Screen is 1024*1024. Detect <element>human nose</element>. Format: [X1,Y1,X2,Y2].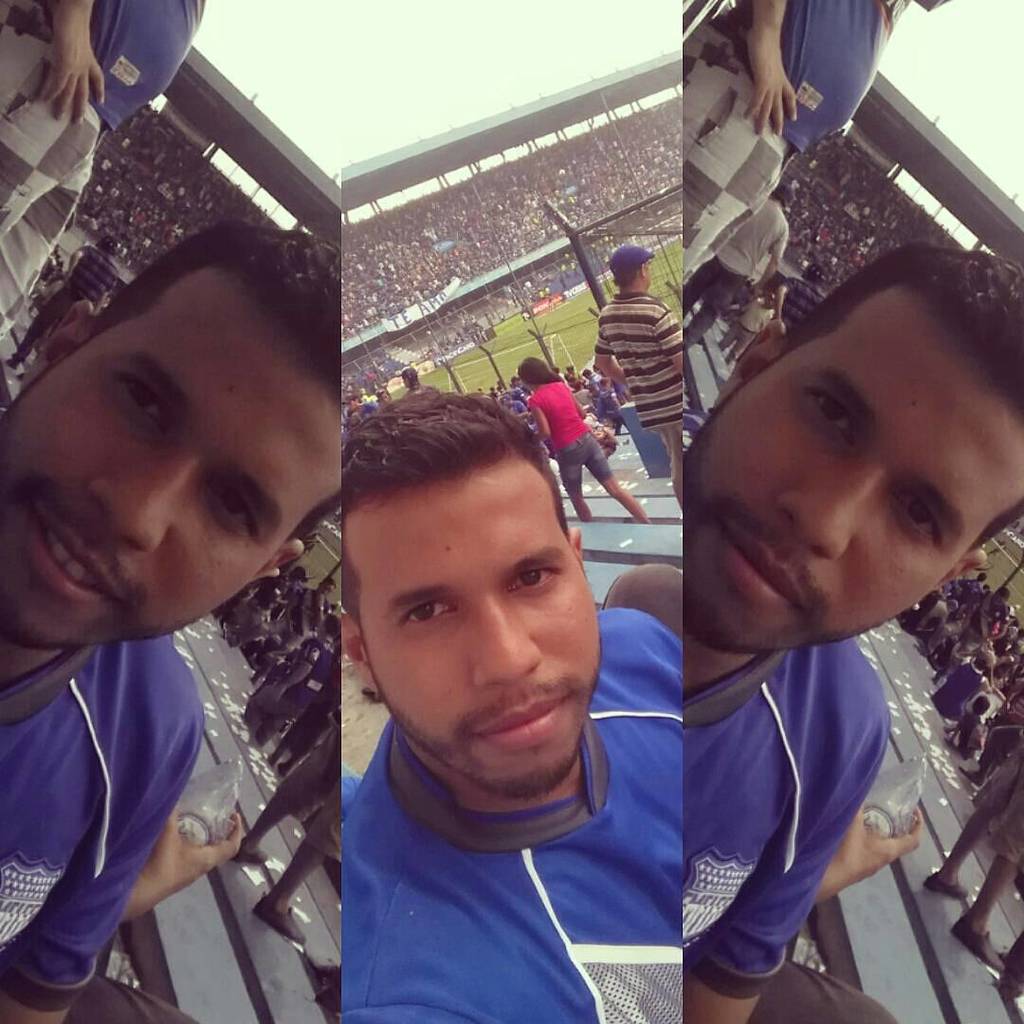
[86,458,192,556].
